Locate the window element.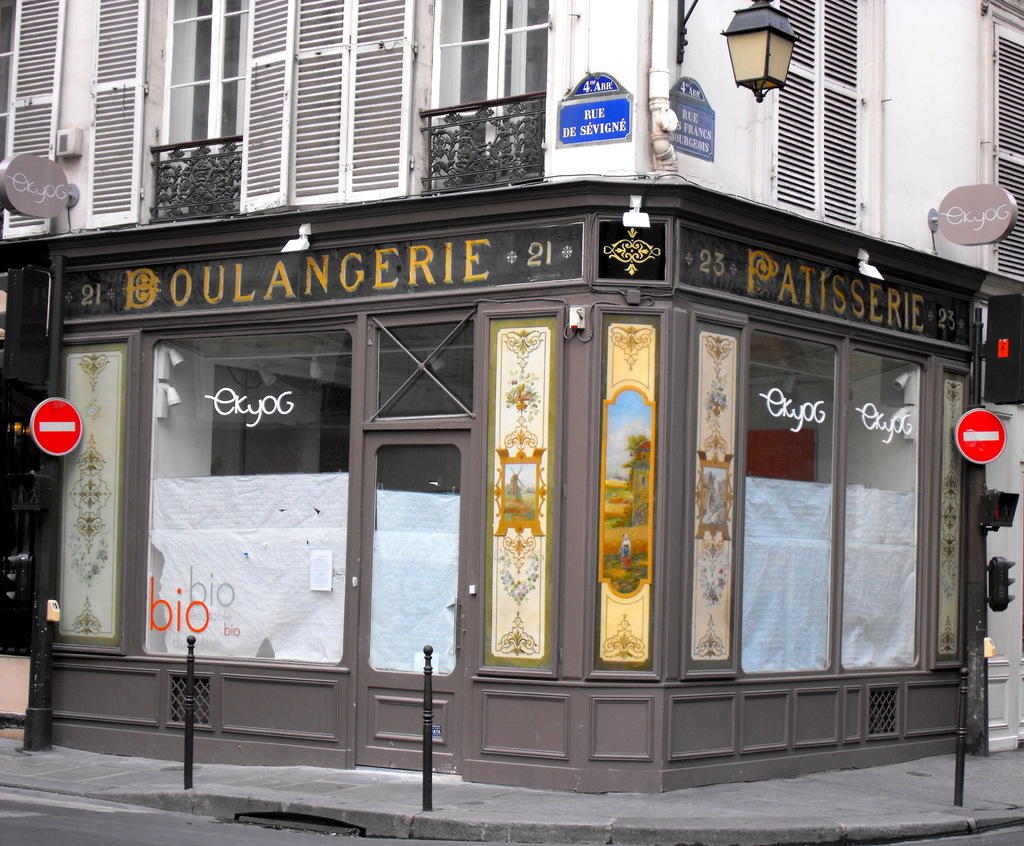
Element bbox: x1=88, y1=9, x2=287, y2=229.
